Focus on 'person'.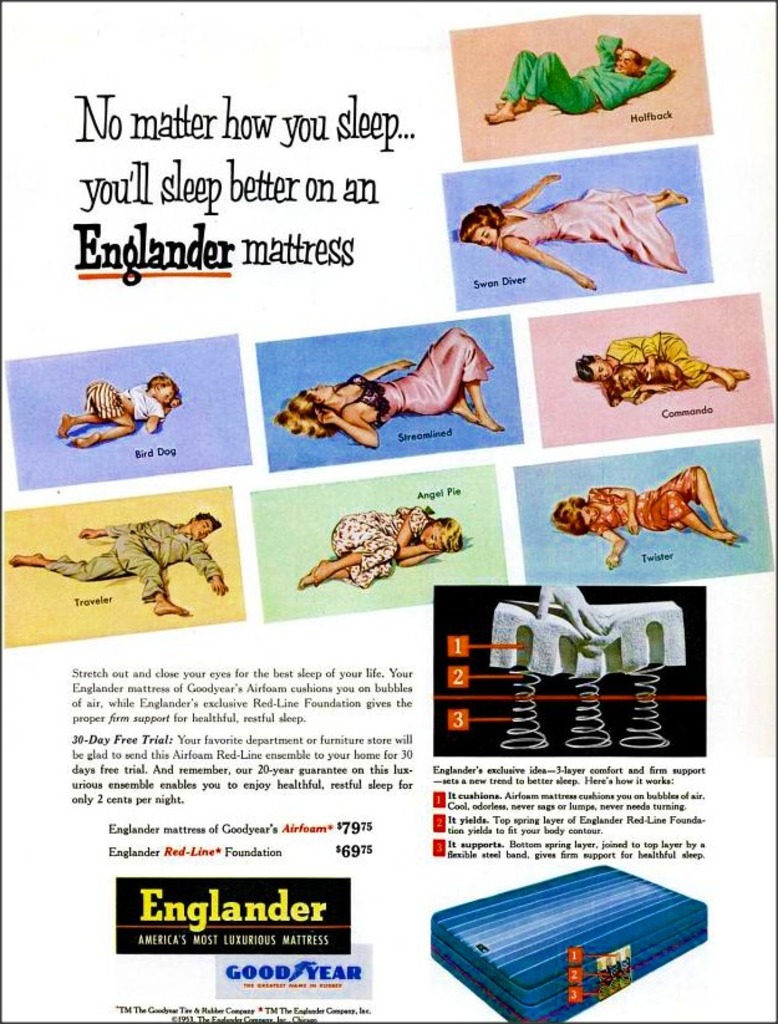
Focused at 268, 321, 504, 447.
